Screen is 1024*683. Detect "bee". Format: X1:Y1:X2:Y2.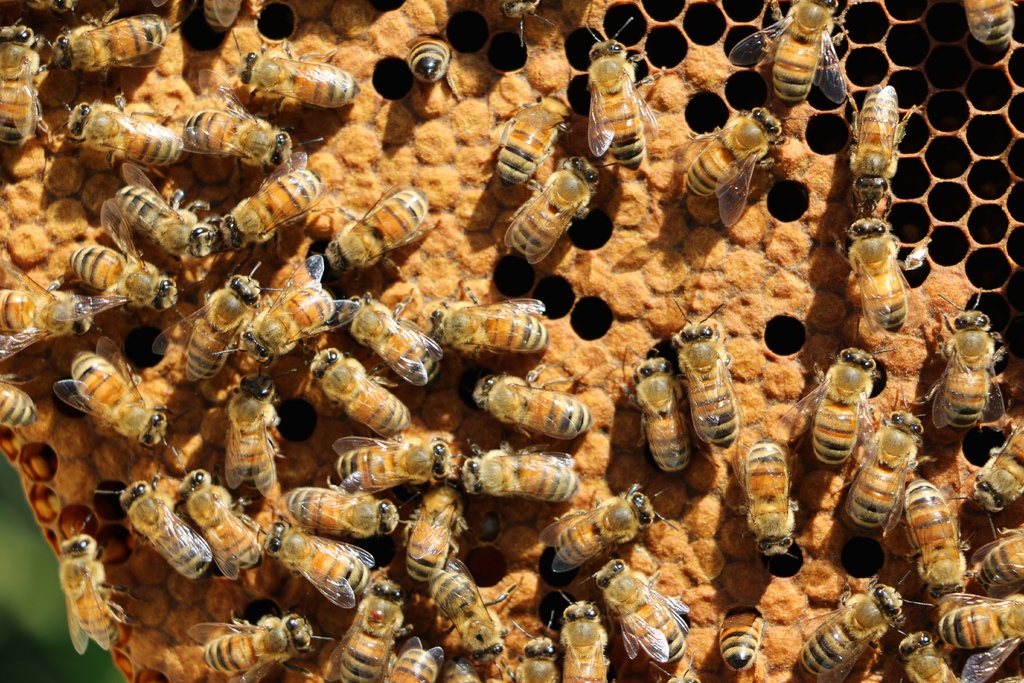
499:0:545:47.
